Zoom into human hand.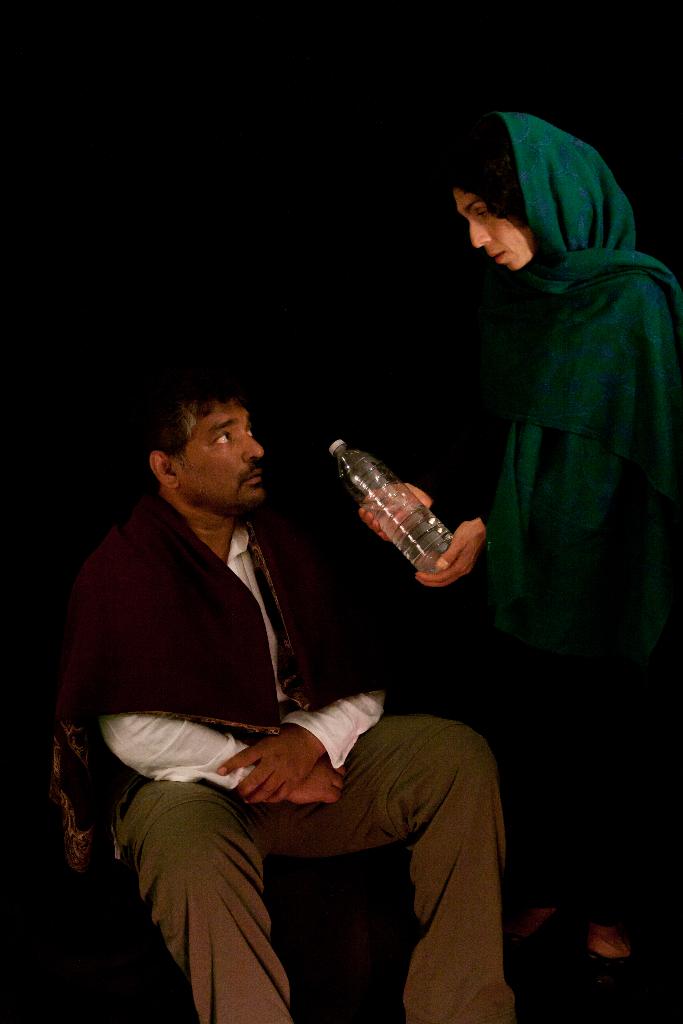
Zoom target: x1=281, y1=756, x2=349, y2=813.
